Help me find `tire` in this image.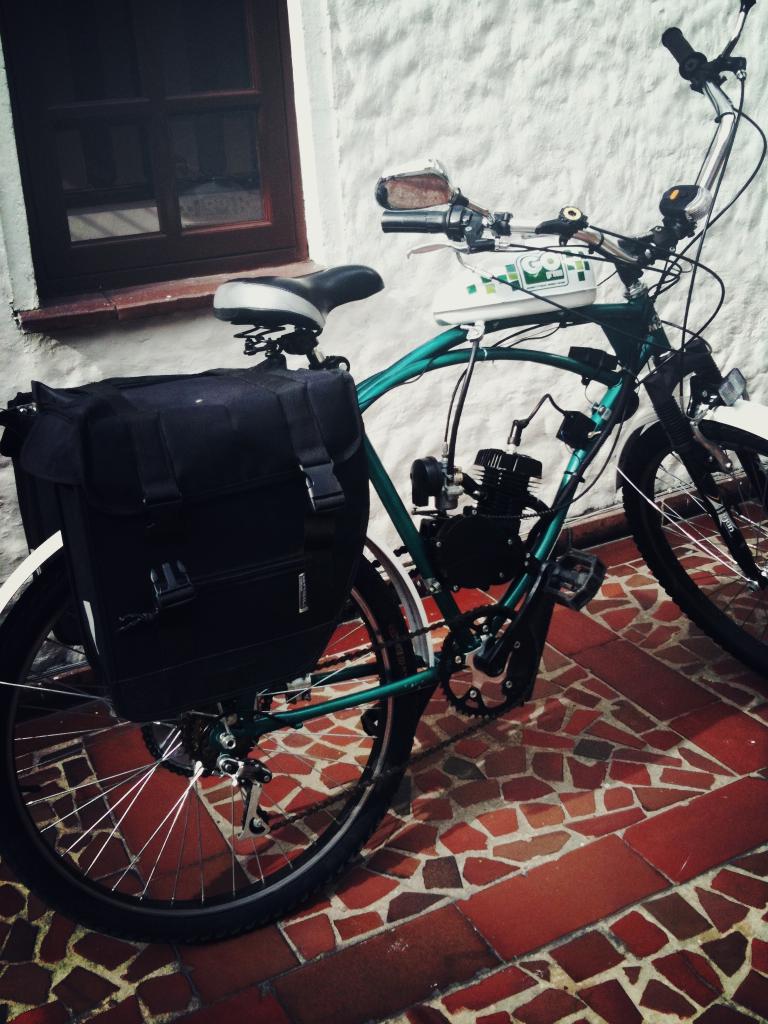
Found it: crop(625, 420, 767, 672).
